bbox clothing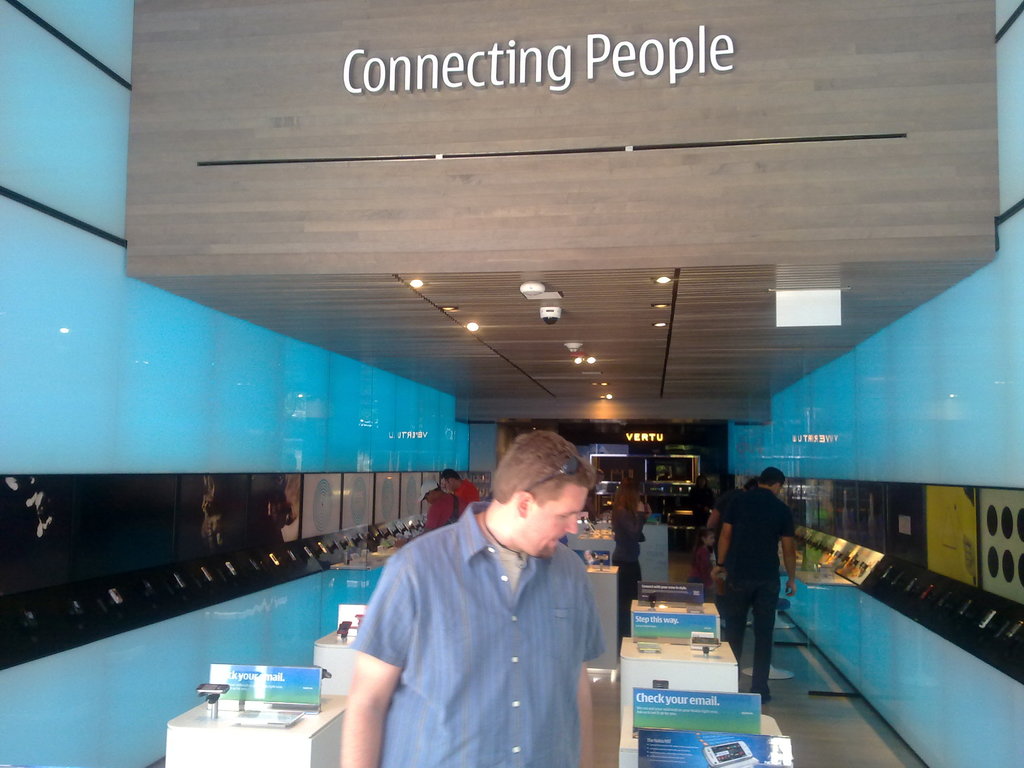
<bbox>613, 511, 646, 639</bbox>
